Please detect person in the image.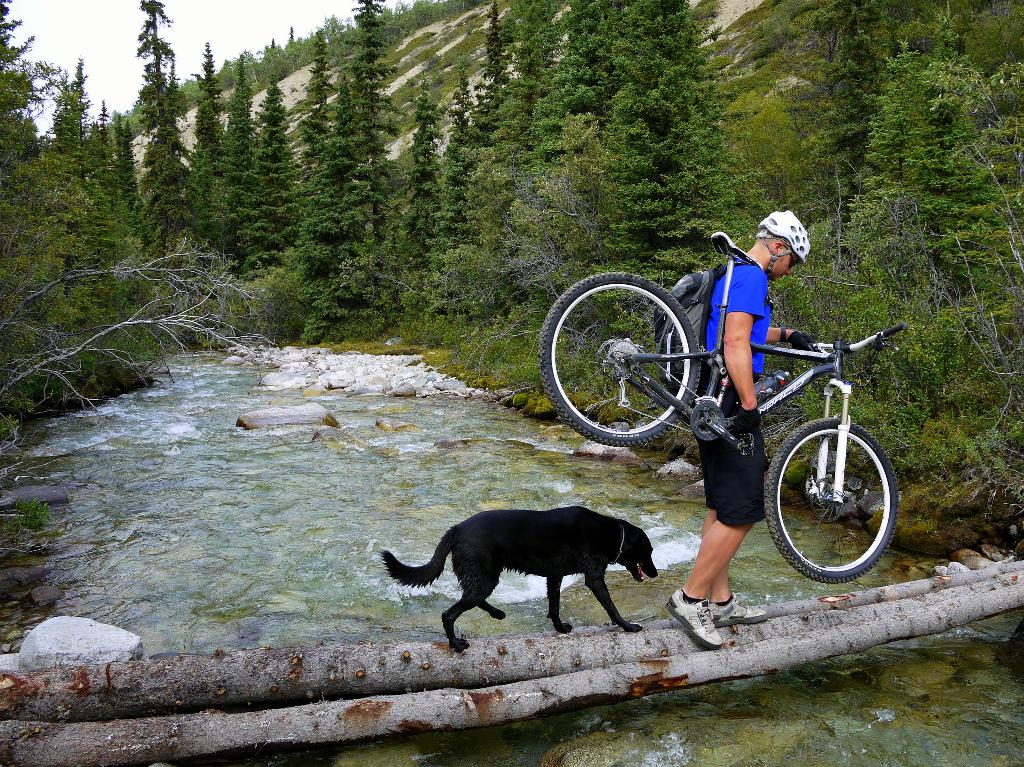
bbox=(668, 204, 822, 576).
